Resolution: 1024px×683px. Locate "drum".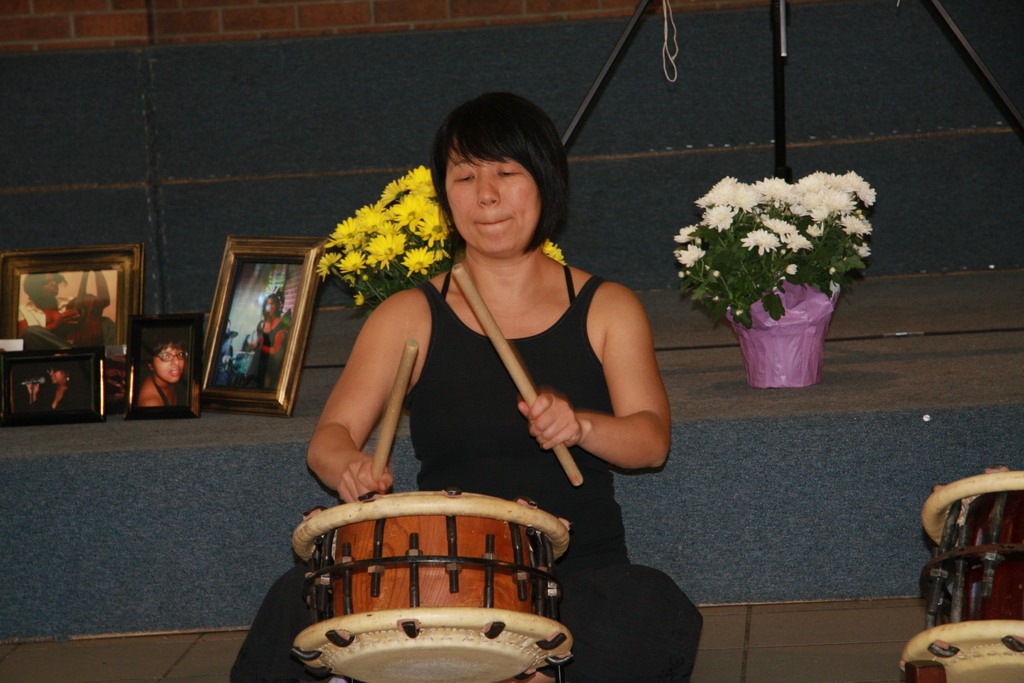
bbox=(899, 467, 1023, 682).
